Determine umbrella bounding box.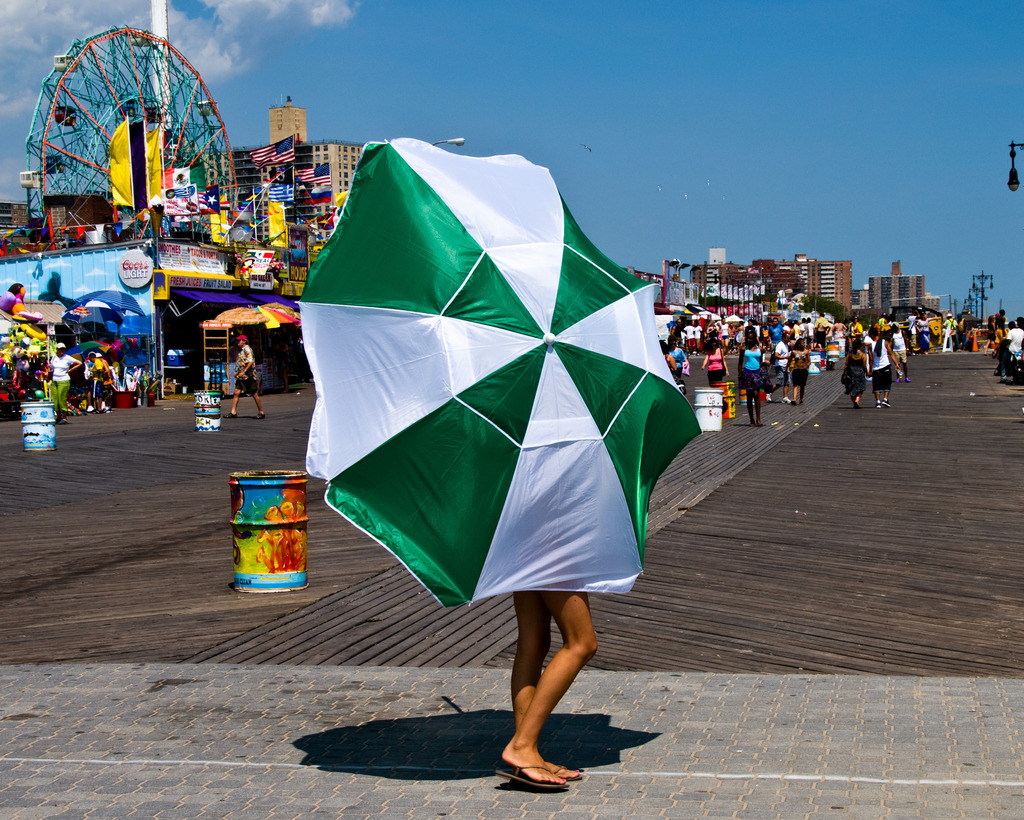
Determined: 295/138/701/613.
